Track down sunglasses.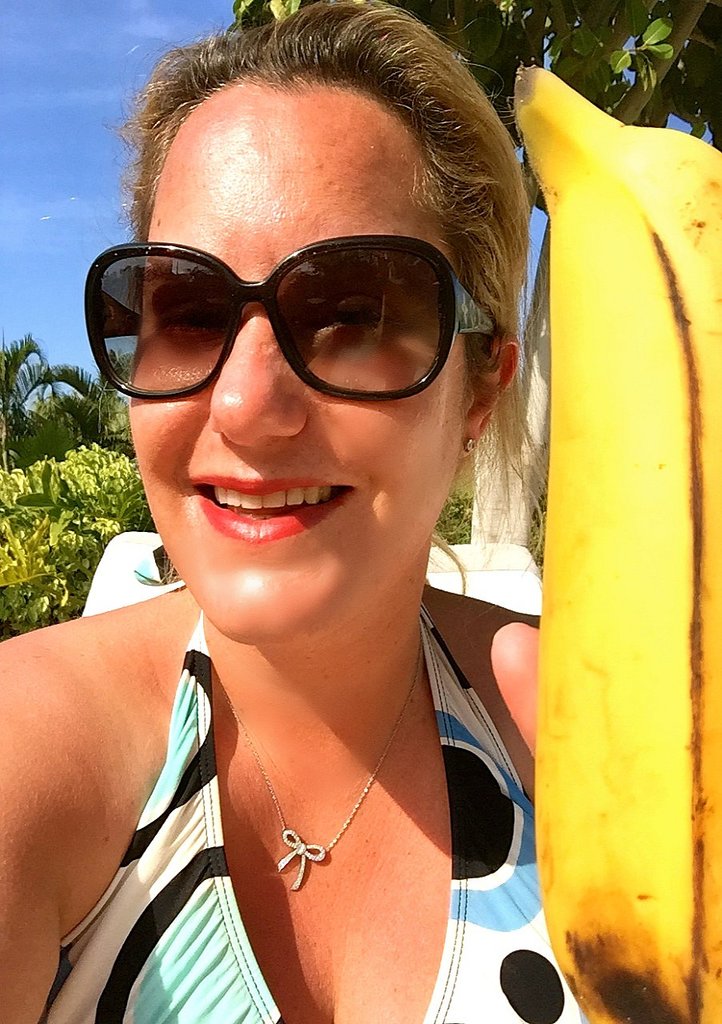
Tracked to [left=77, top=235, right=497, bottom=416].
